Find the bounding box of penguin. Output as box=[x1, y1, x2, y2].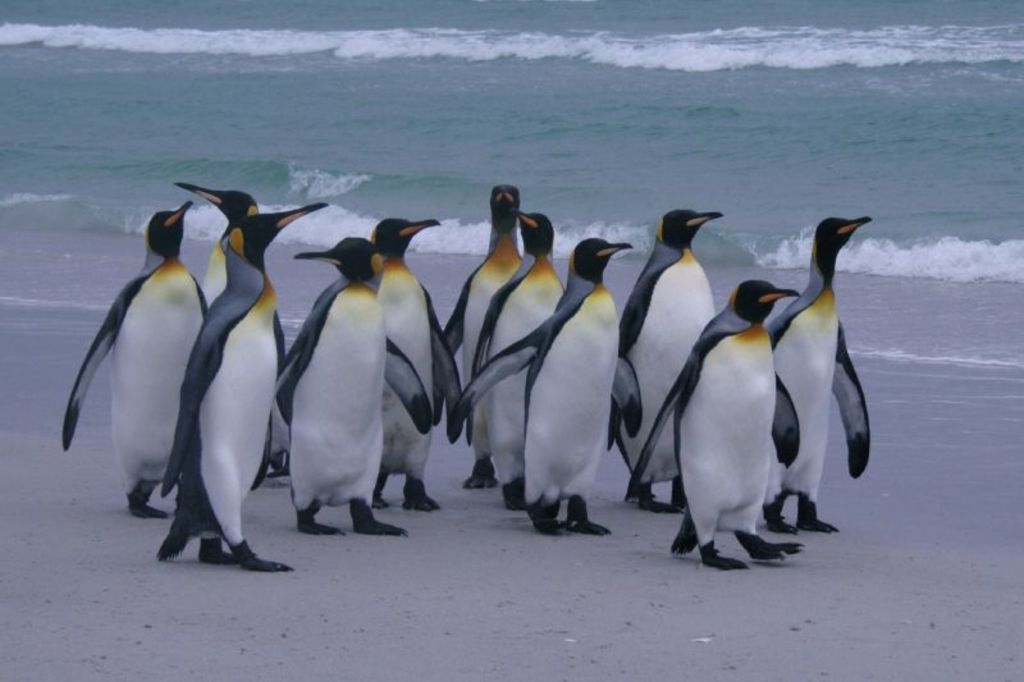
box=[143, 200, 326, 550].
